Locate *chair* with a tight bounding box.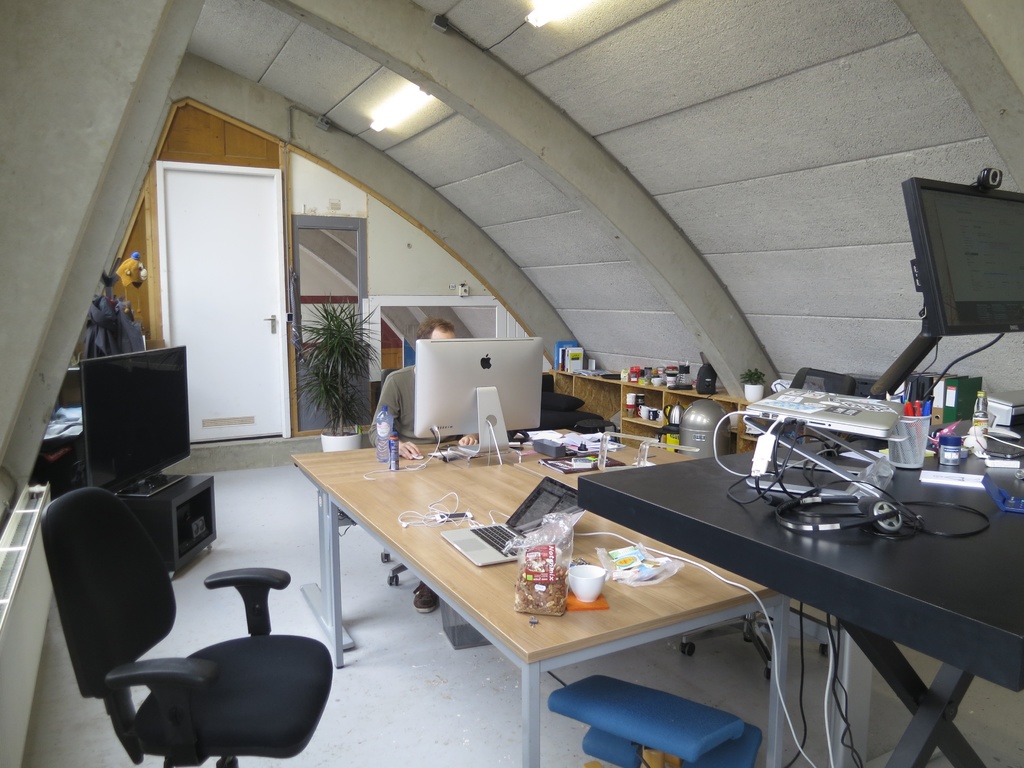
73,490,342,767.
